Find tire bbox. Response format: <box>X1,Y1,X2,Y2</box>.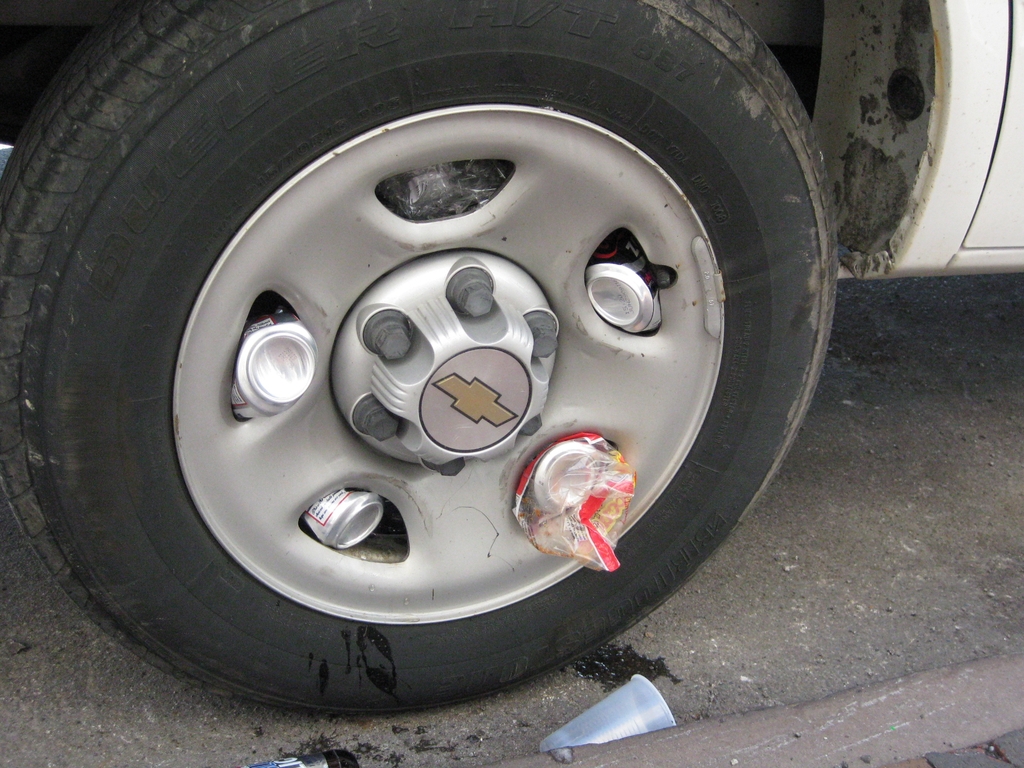
<box>0,0,842,716</box>.
